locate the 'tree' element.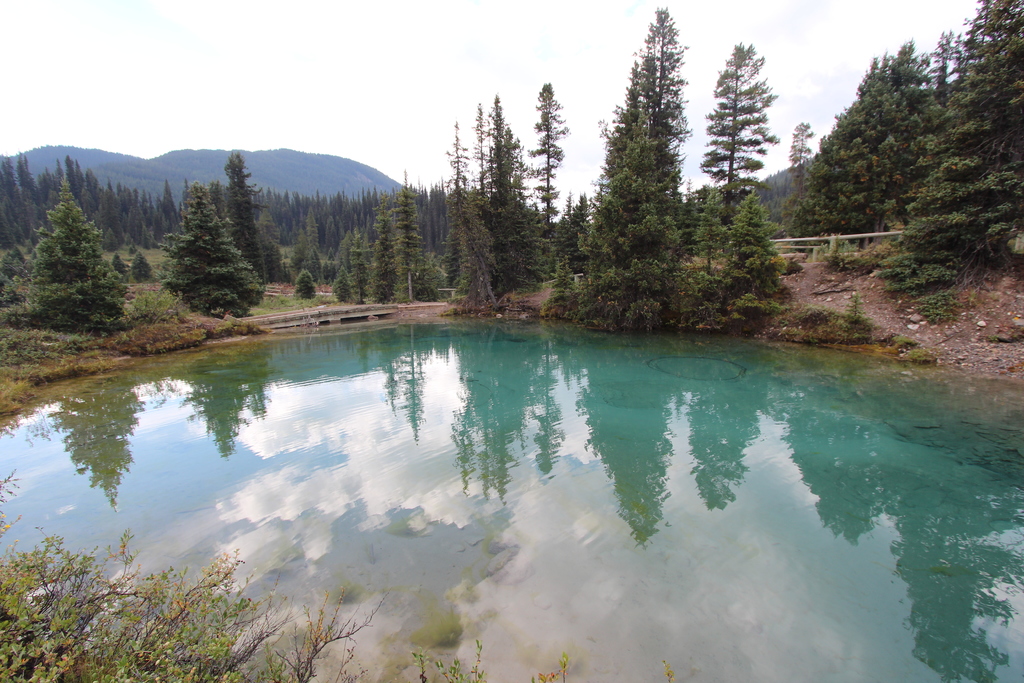
Element bbox: 391, 156, 446, 304.
